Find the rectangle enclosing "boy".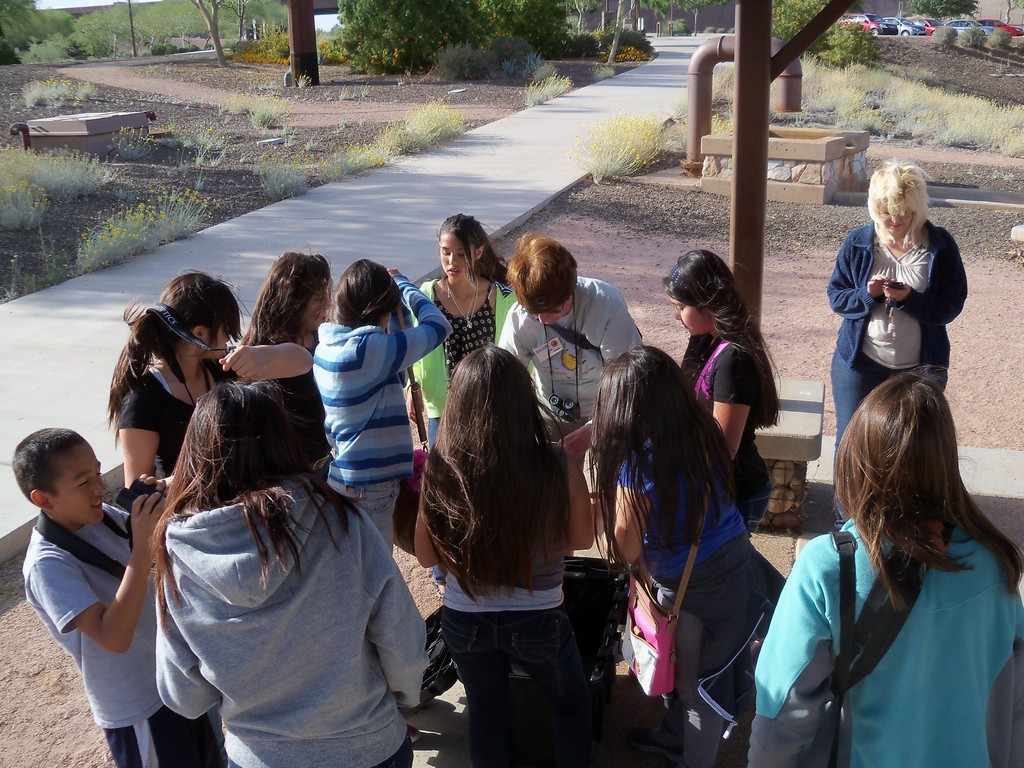
x1=16 y1=386 x2=191 y2=760.
